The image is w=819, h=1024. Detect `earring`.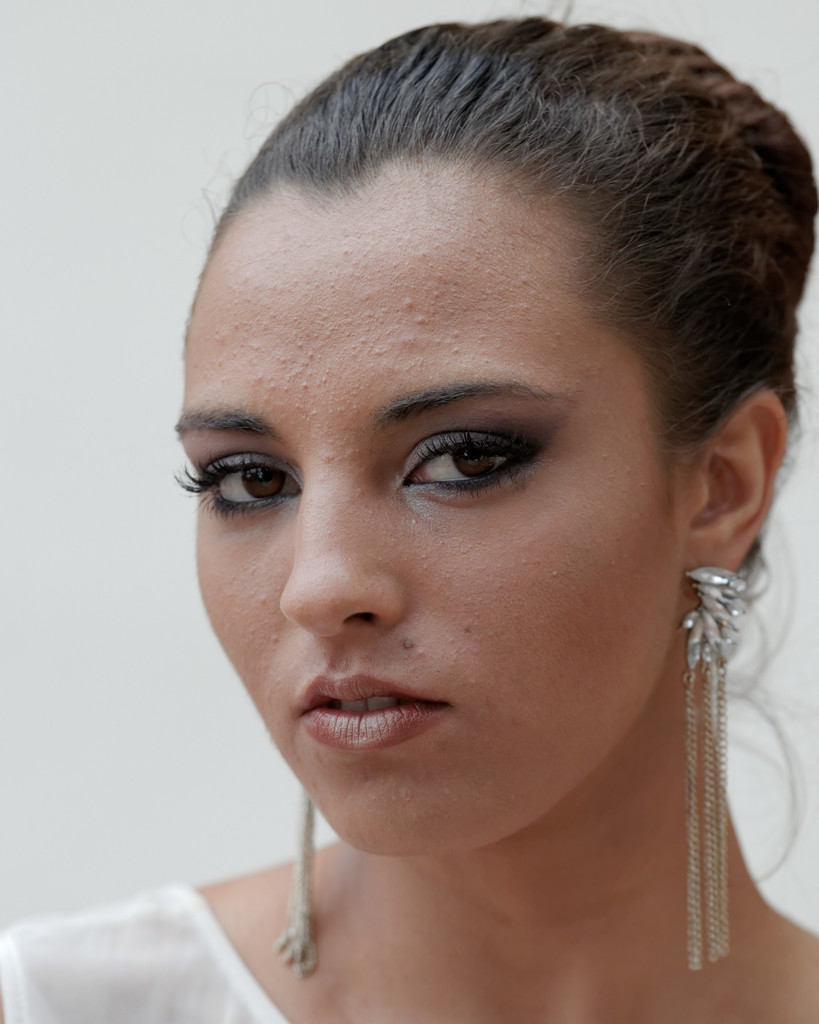
Detection: box=[678, 561, 751, 975].
